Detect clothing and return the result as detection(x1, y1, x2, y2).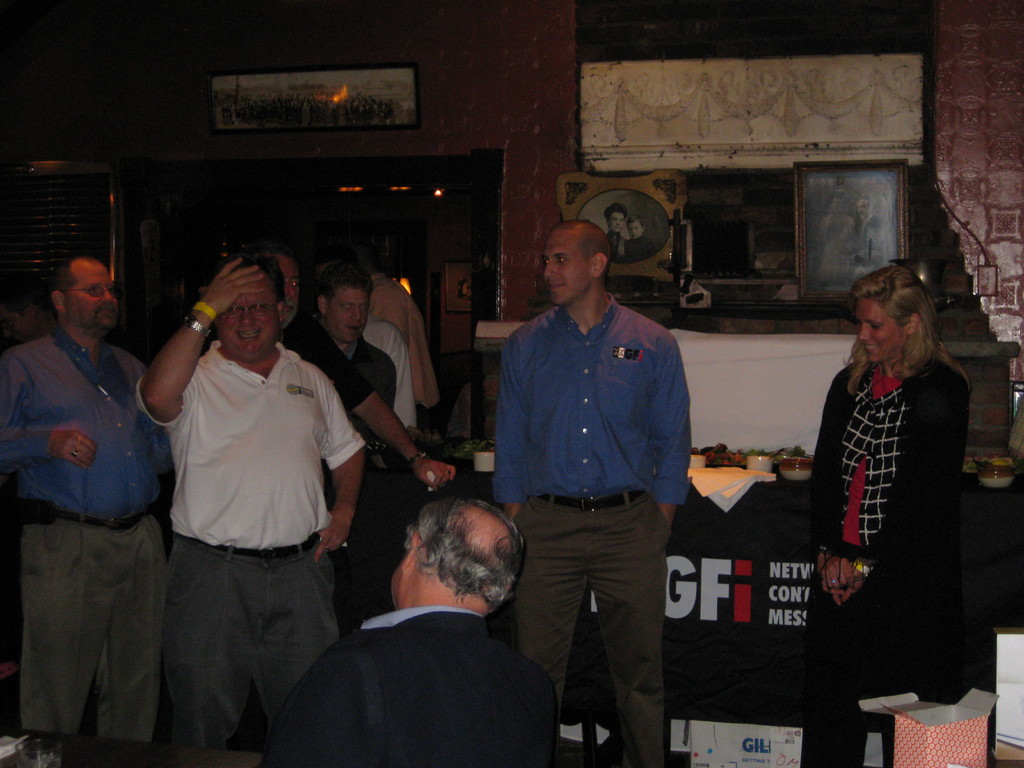
detection(137, 335, 365, 758).
